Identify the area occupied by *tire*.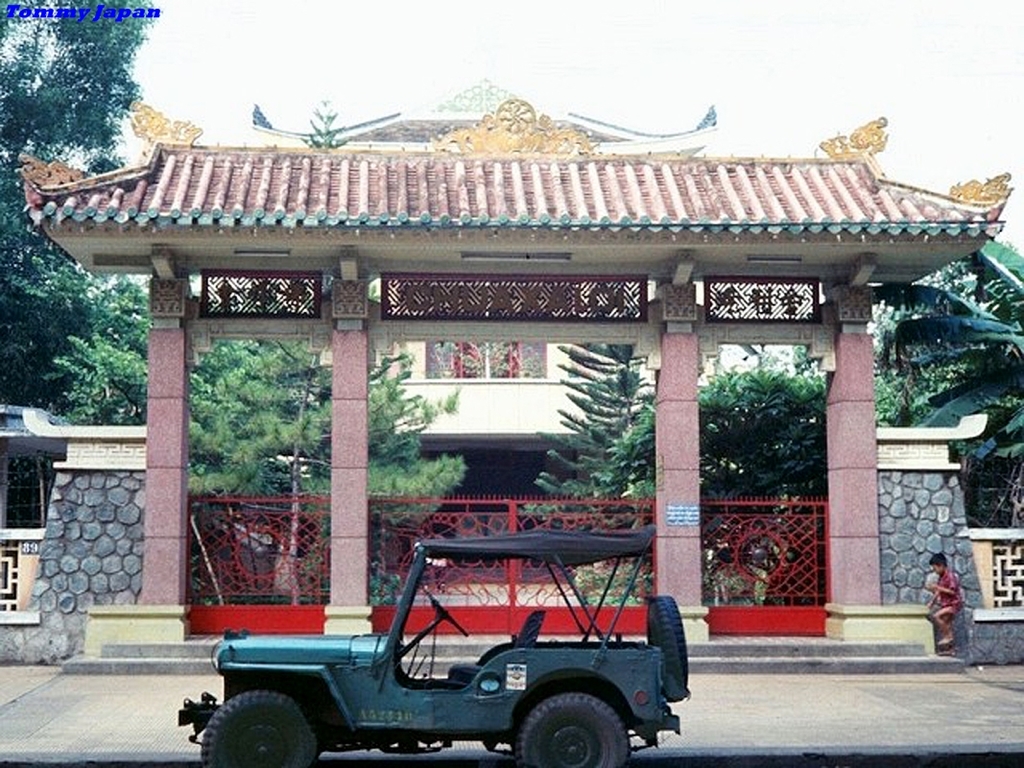
Area: crop(645, 597, 687, 685).
